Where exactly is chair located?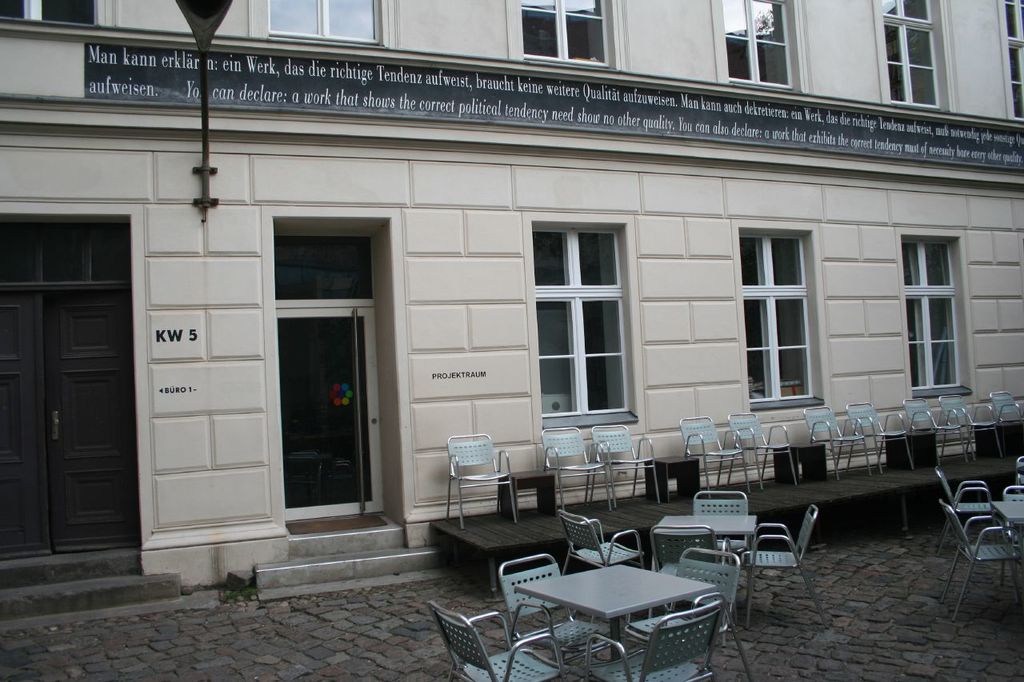
Its bounding box is bbox=(940, 500, 1023, 614).
